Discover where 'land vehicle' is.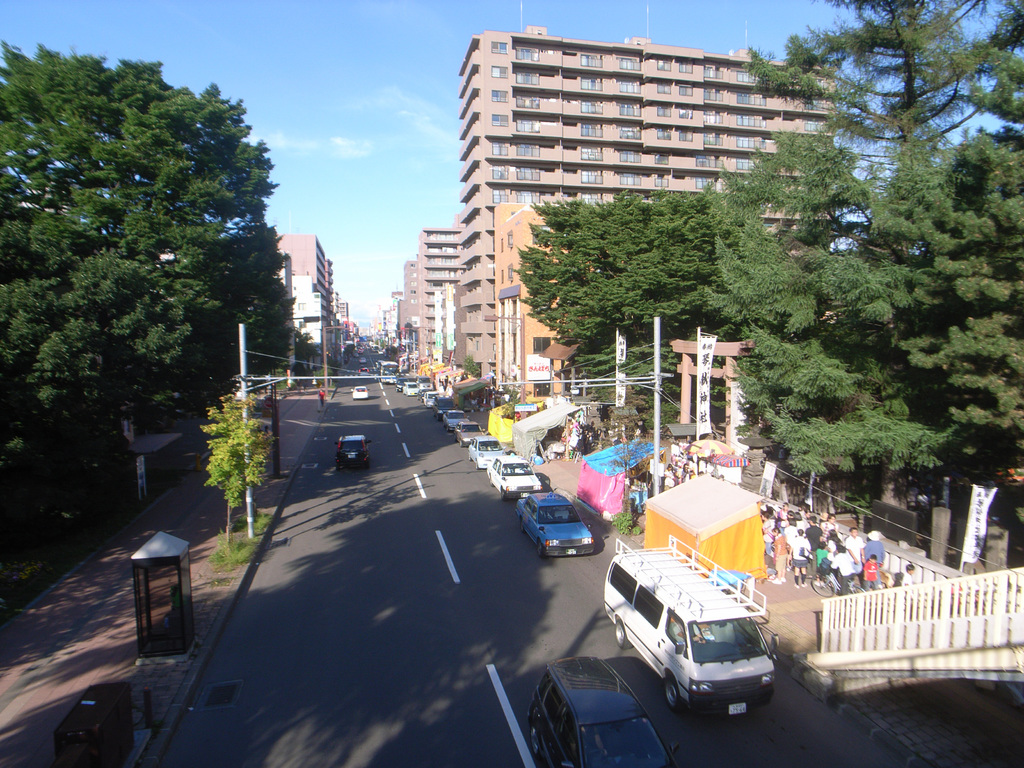
Discovered at [529,659,678,767].
